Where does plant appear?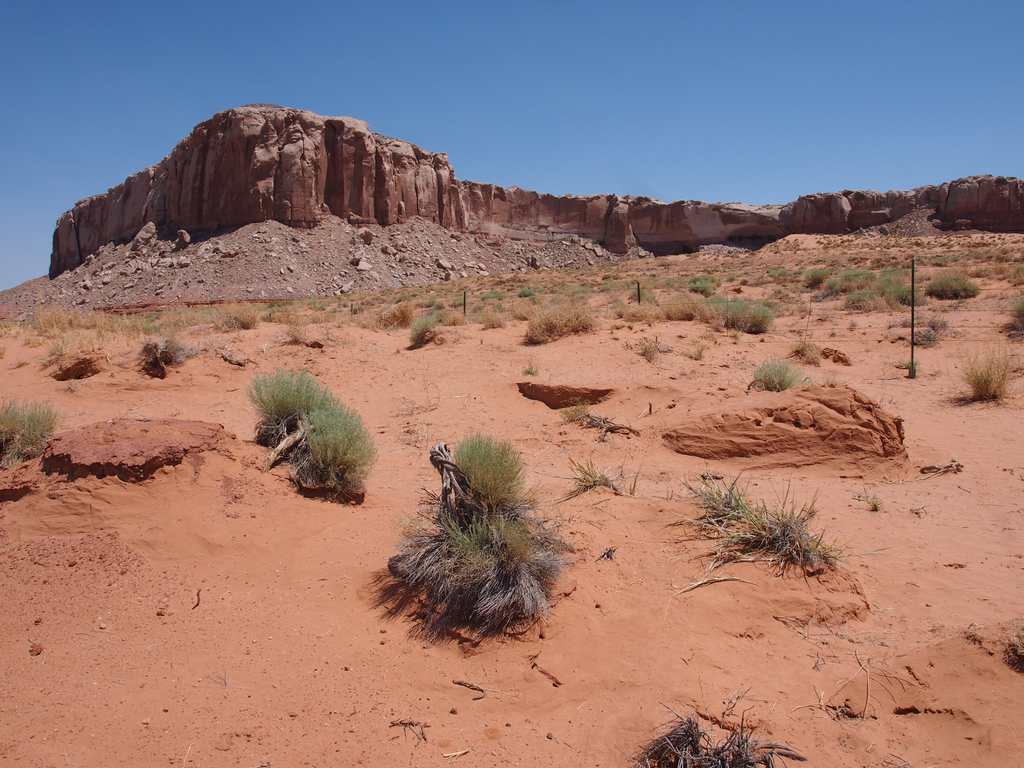
Appears at [x1=721, y1=483, x2=898, y2=575].
